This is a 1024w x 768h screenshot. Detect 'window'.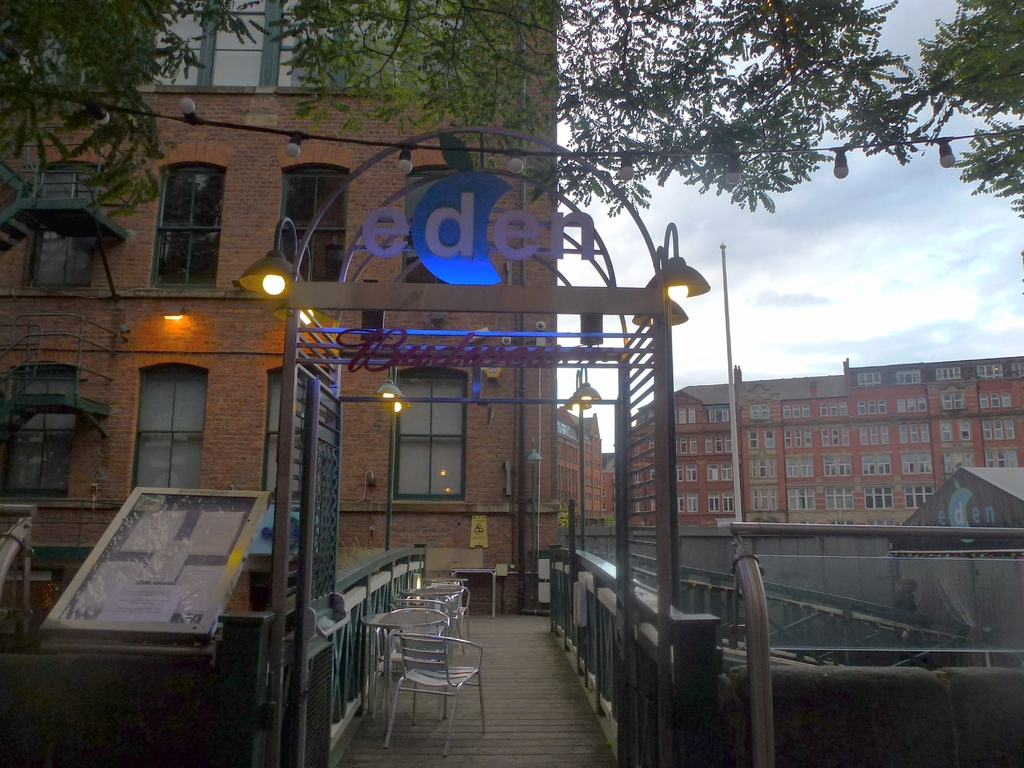
<region>820, 403, 829, 416</region>.
